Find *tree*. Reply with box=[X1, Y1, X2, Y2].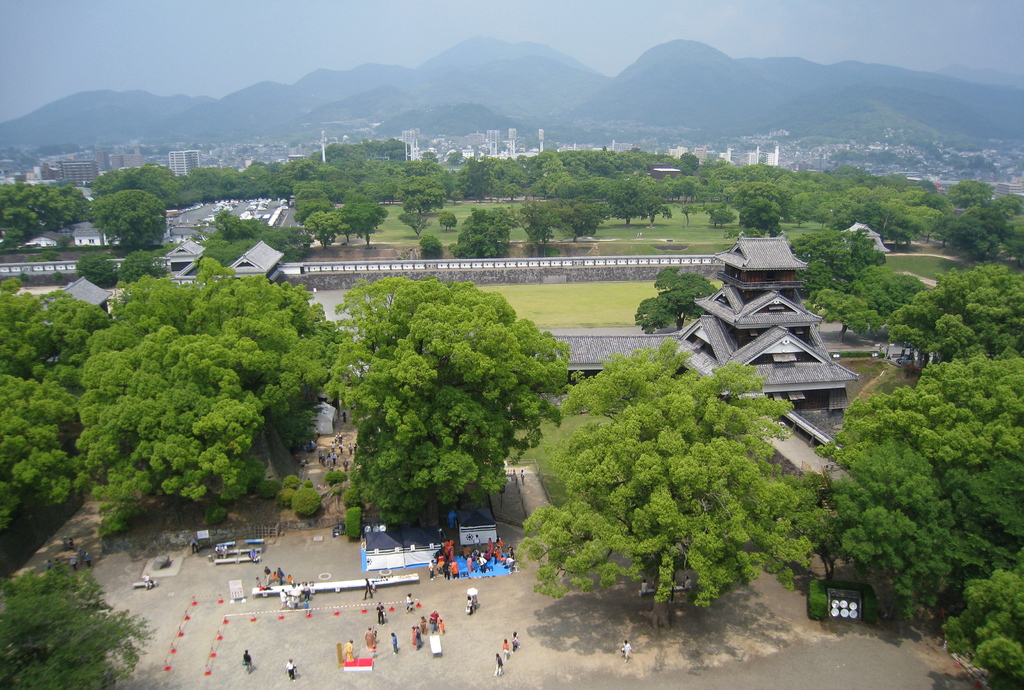
box=[338, 337, 494, 524].
